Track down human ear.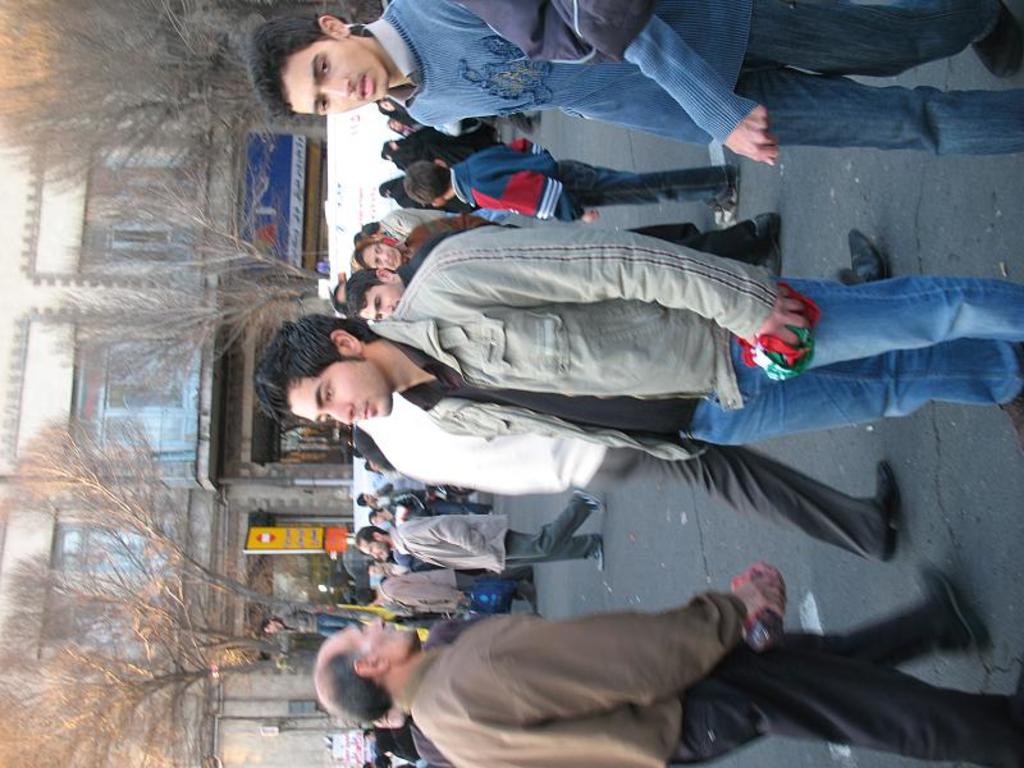
Tracked to bbox(329, 329, 361, 356).
